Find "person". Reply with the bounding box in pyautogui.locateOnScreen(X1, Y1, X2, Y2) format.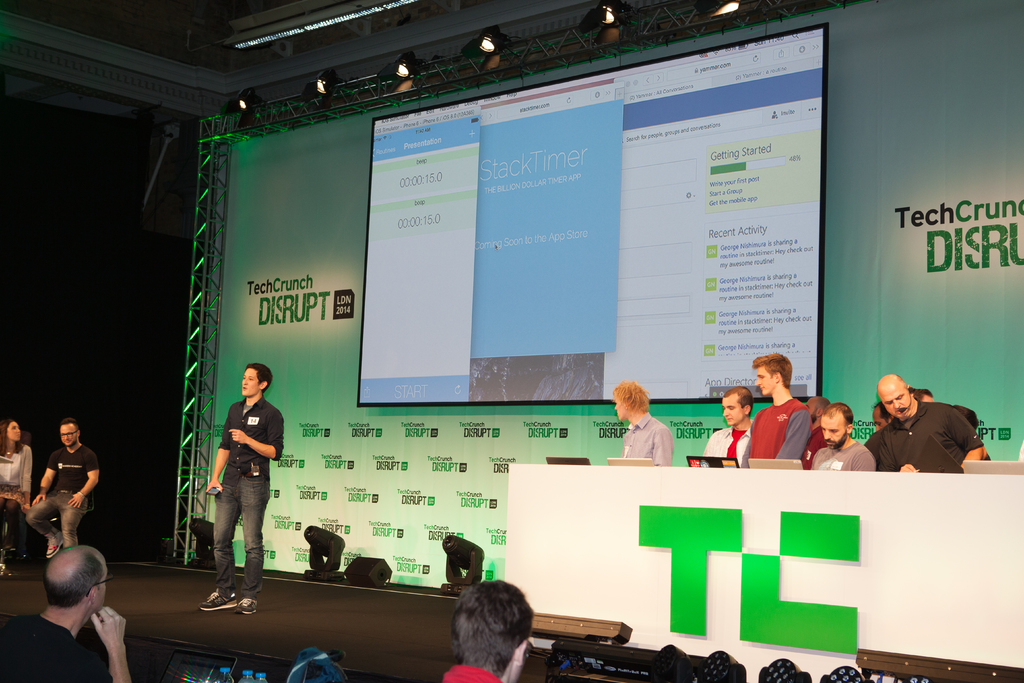
pyautogui.locateOnScreen(441, 580, 536, 682).
